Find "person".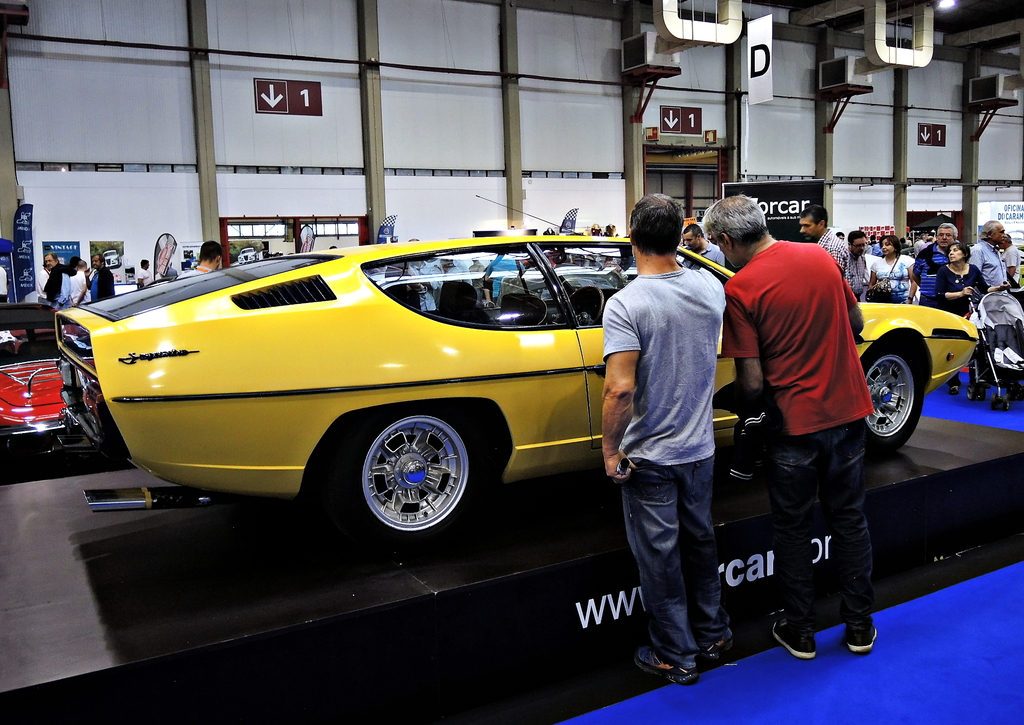
l=838, t=226, r=872, b=284.
